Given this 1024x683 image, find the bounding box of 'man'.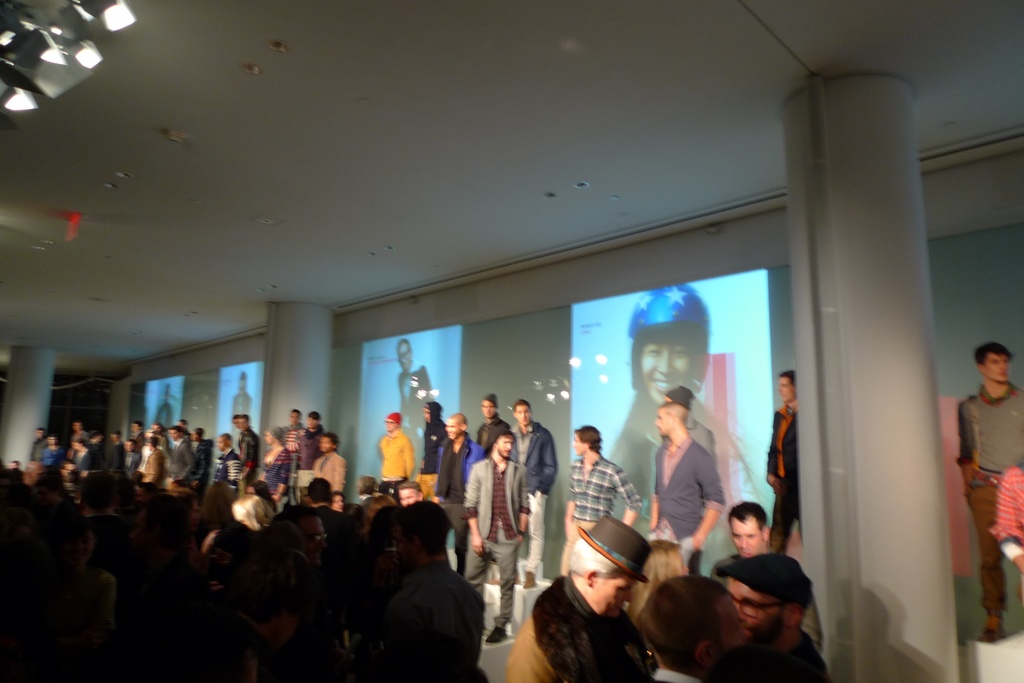
bbox=[298, 411, 328, 489].
